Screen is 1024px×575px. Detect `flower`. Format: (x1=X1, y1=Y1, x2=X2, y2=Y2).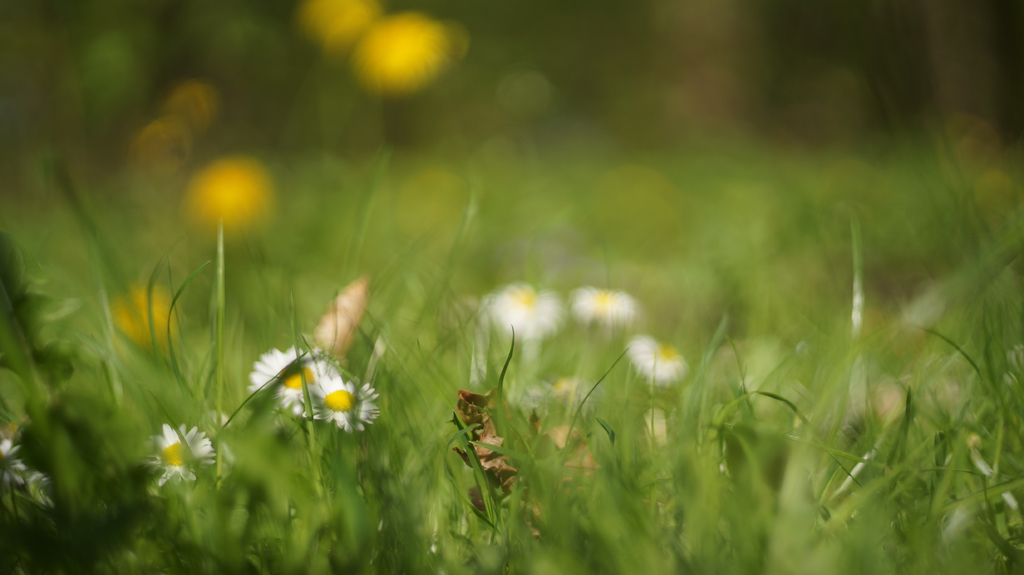
(x1=0, y1=437, x2=26, y2=485).
